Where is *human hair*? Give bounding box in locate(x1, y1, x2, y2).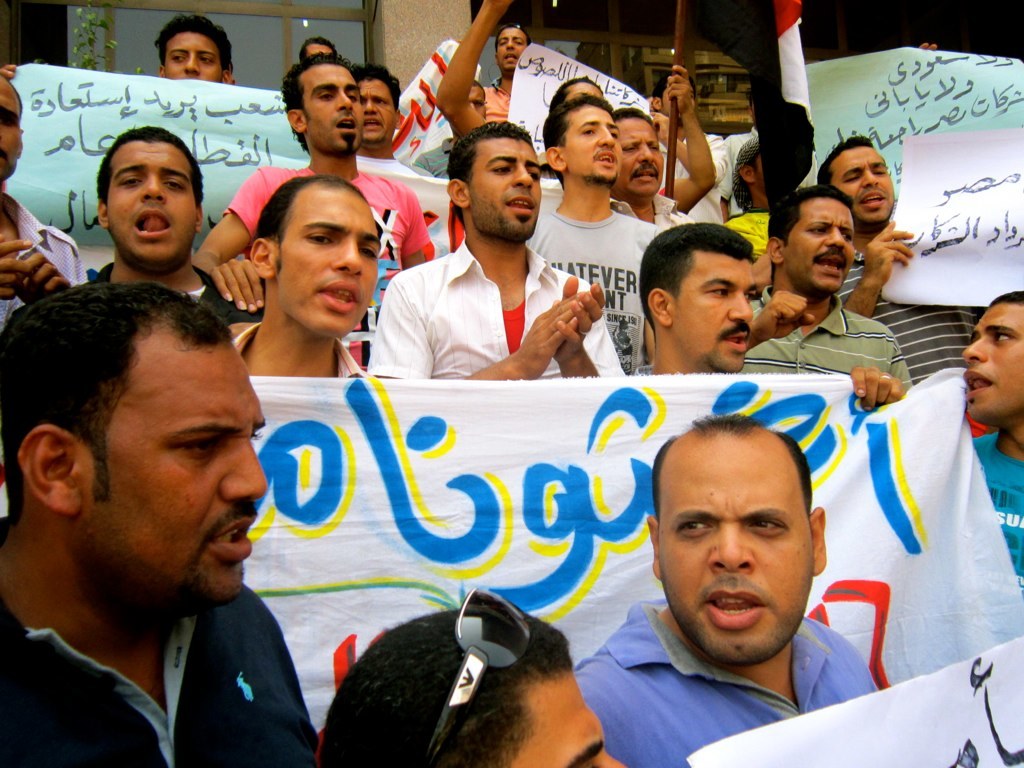
locate(635, 219, 757, 344).
